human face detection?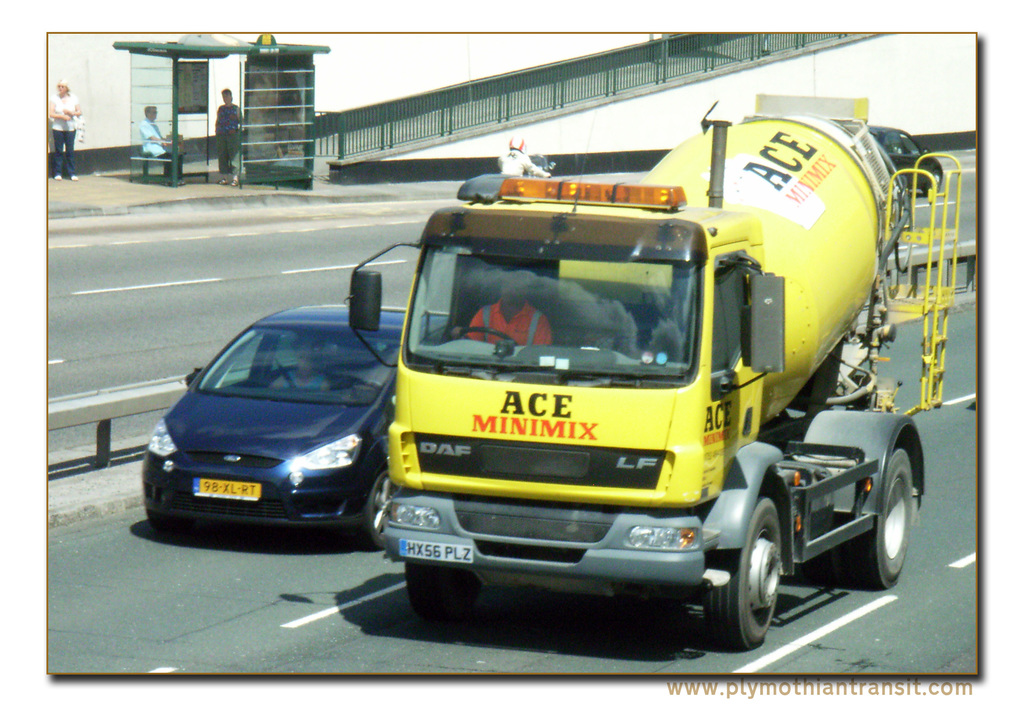
left=60, top=84, right=66, bottom=93
